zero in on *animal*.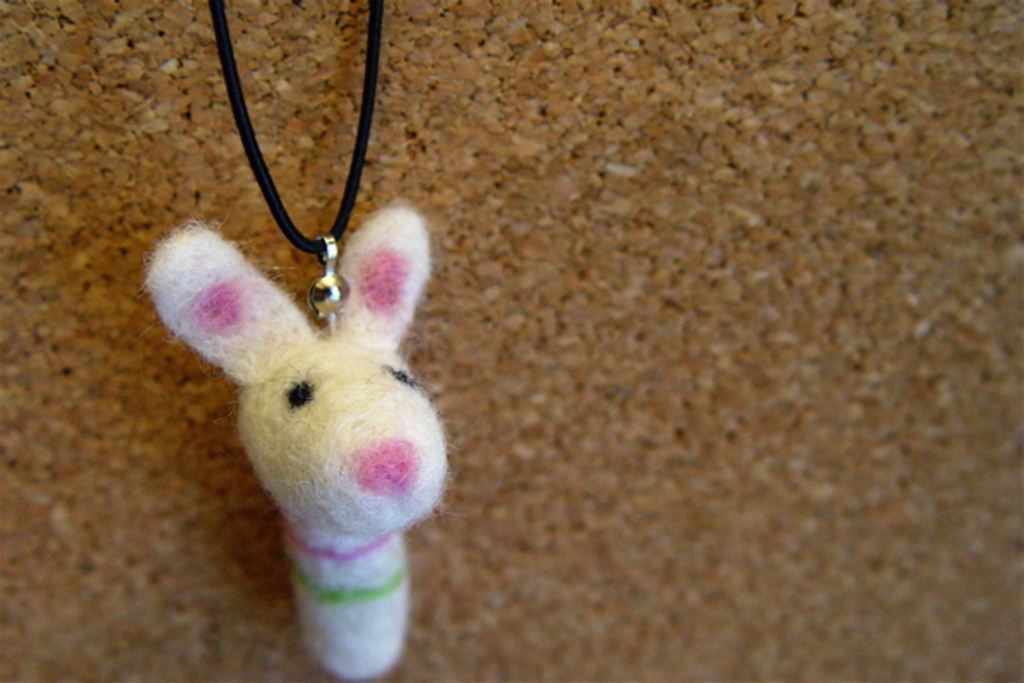
Zeroed in: BBox(139, 216, 450, 681).
